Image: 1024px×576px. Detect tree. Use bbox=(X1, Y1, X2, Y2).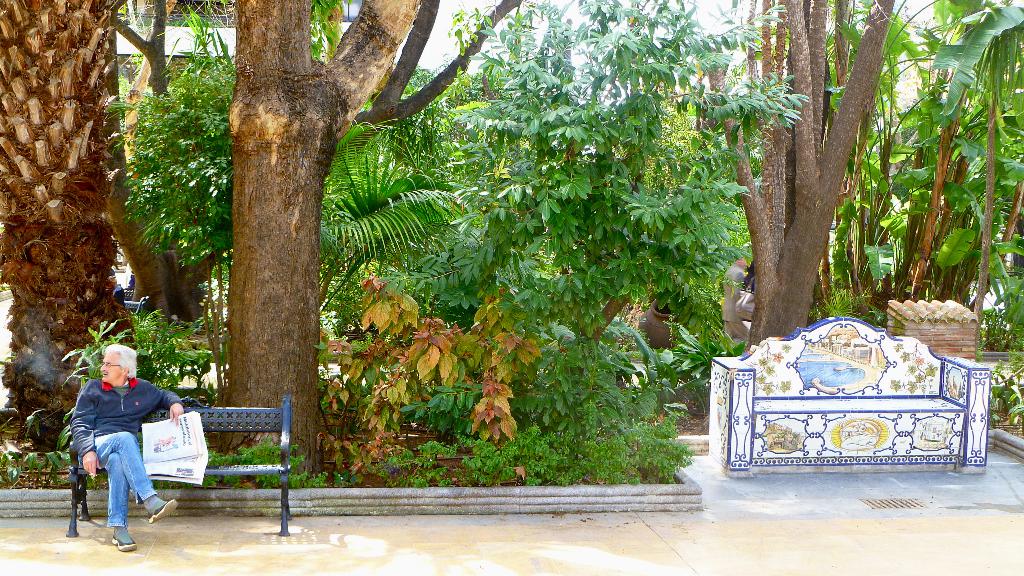
bbox=(694, 0, 895, 357).
